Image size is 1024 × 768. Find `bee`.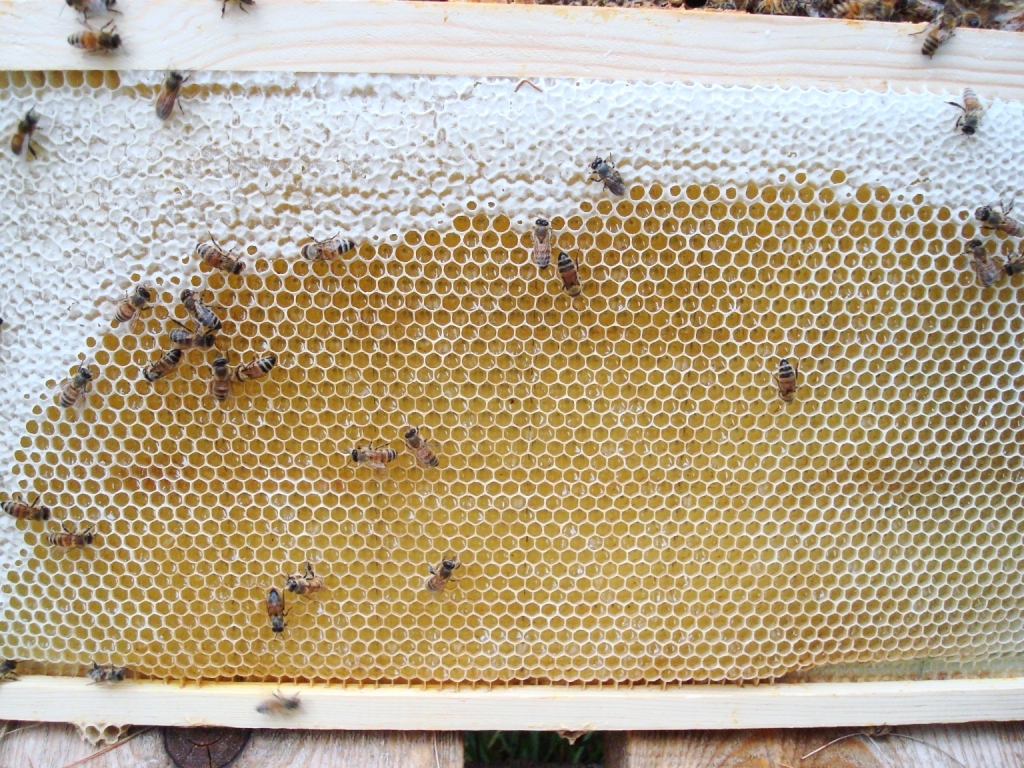
(211, 358, 236, 405).
